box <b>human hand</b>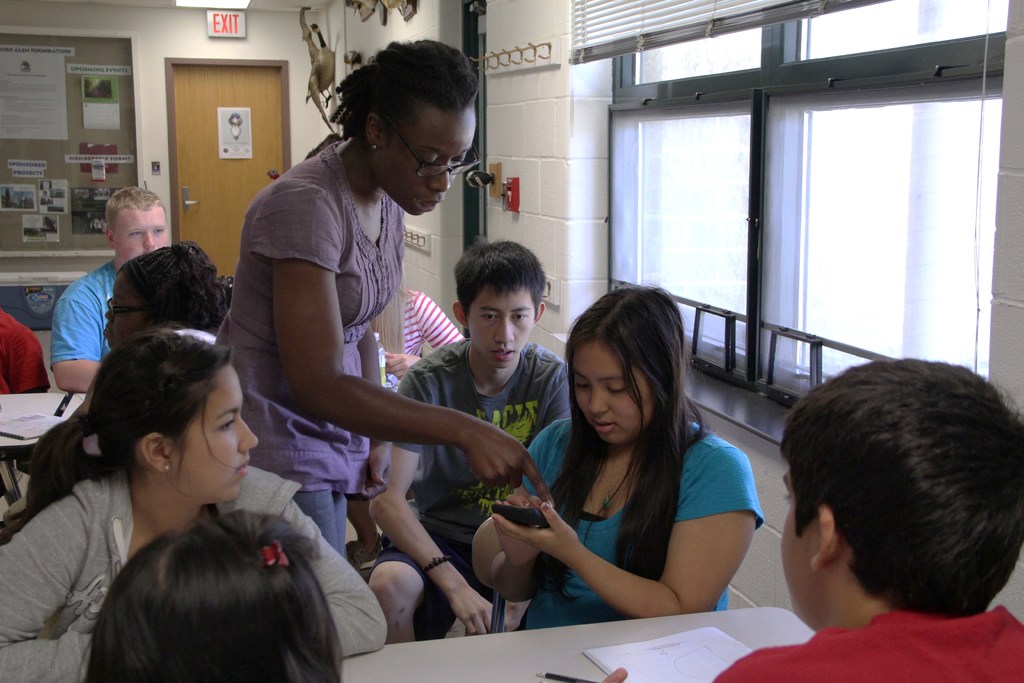
l=492, t=493, r=545, b=564
